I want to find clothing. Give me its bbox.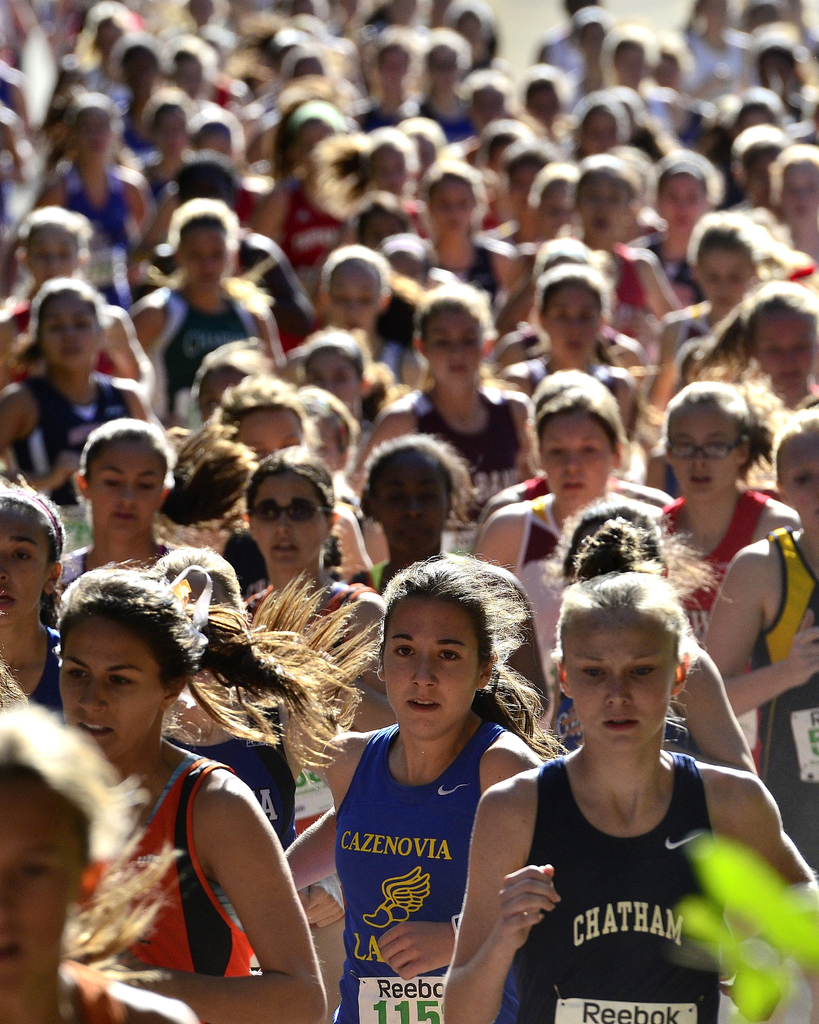
bbox=(512, 491, 571, 712).
